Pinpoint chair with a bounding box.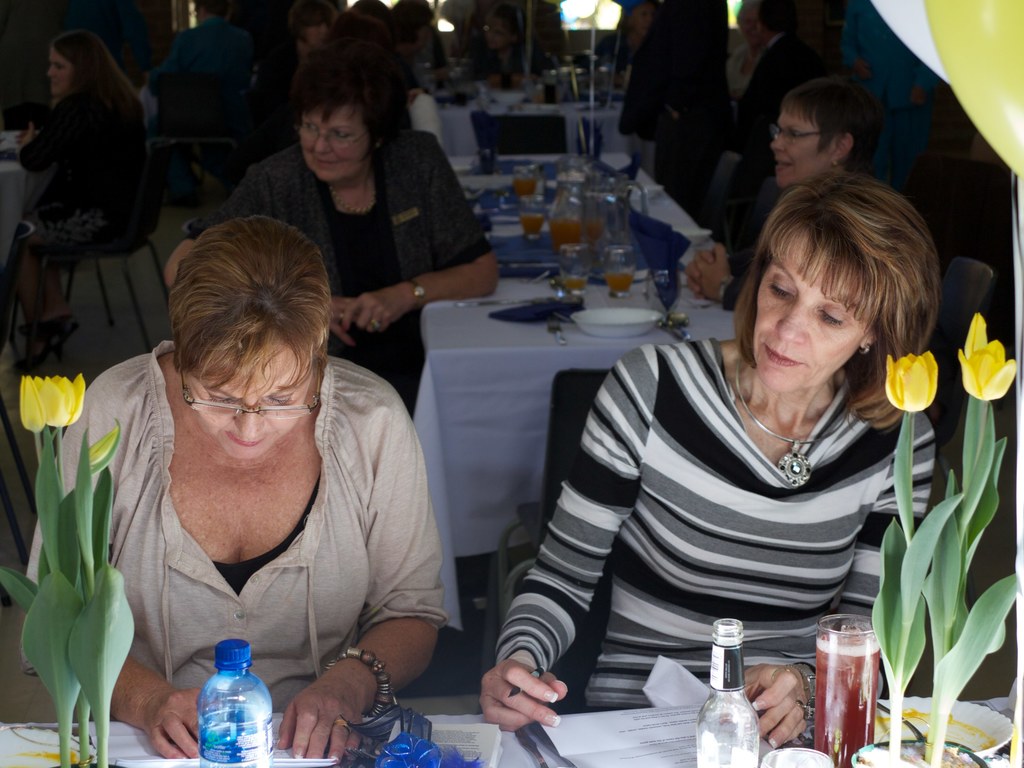
pyautogui.locateOnScreen(470, 497, 612, 713).
